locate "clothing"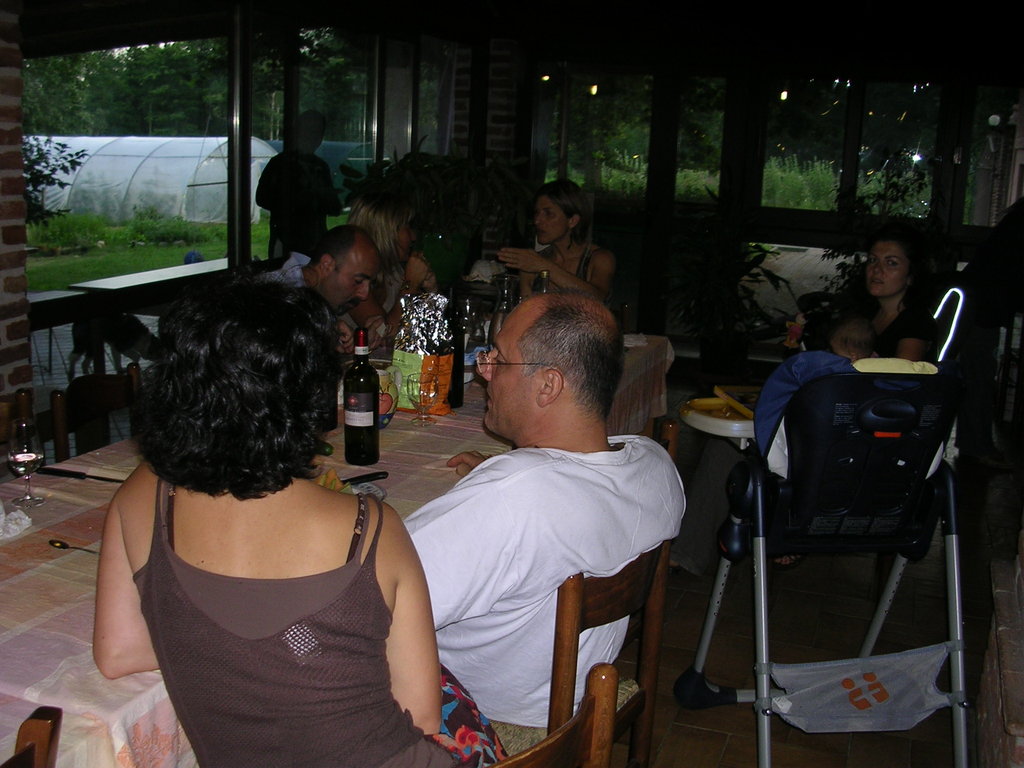
locate(258, 250, 314, 294)
